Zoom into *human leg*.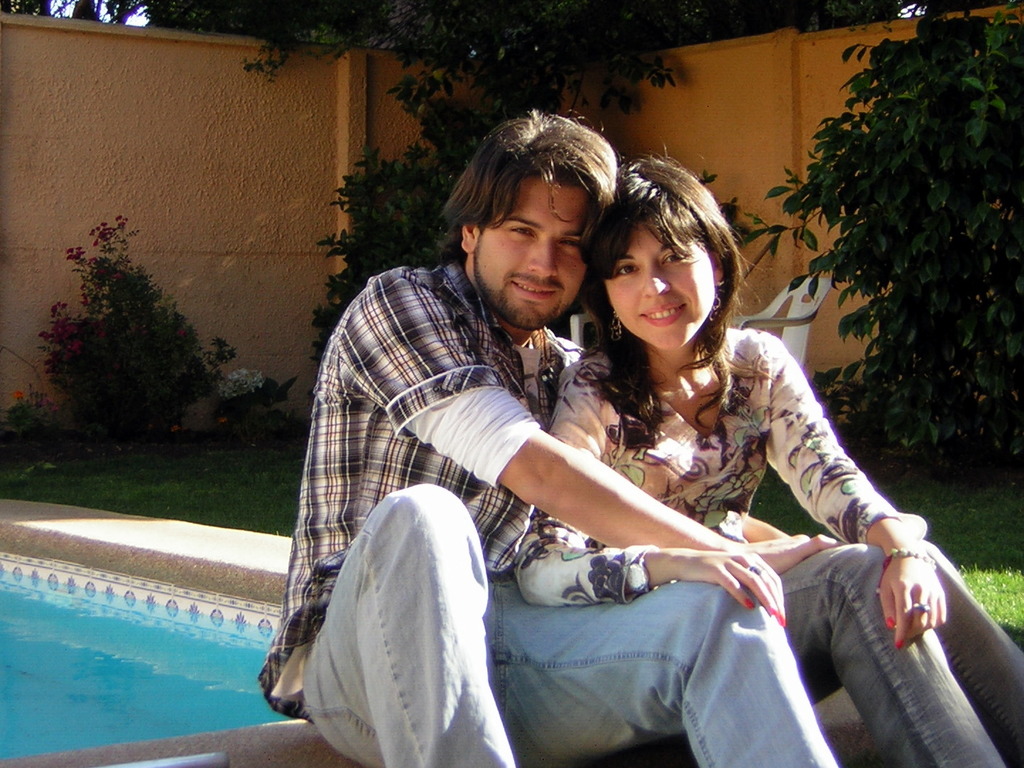
Zoom target: (506,583,841,764).
